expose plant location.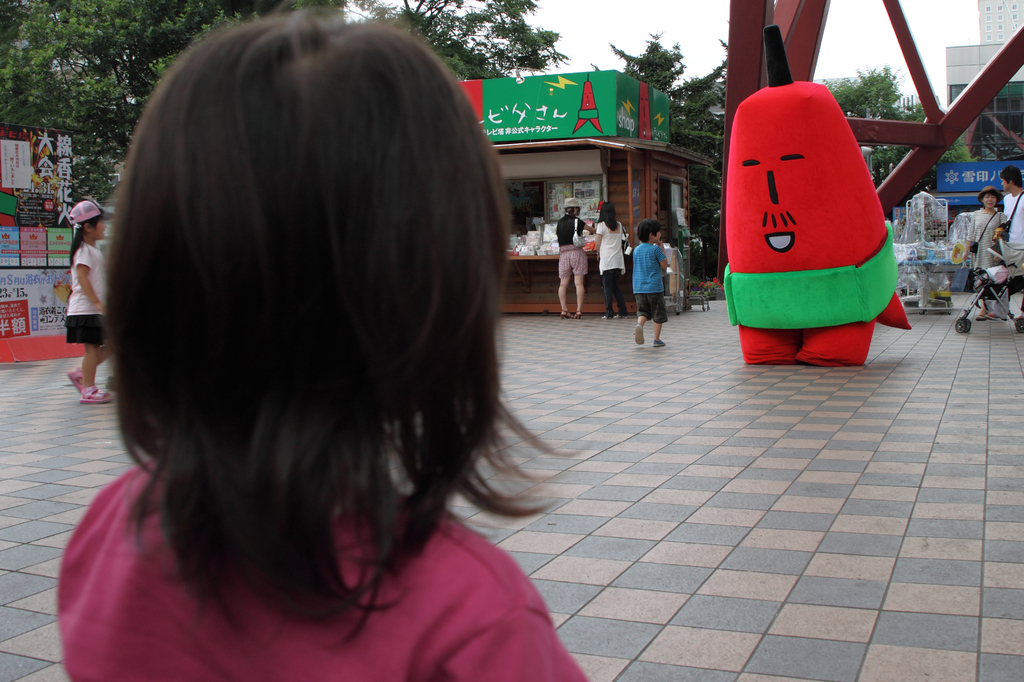
Exposed at locate(65, 123, 131, 220).
